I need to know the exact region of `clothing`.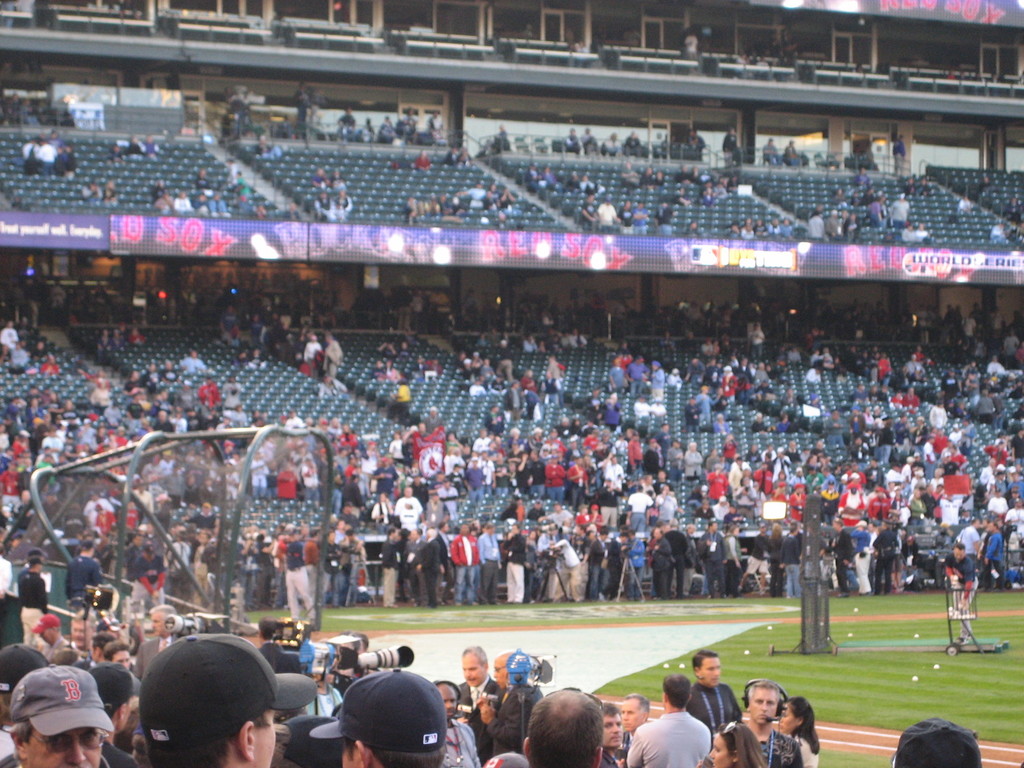
Region: {"left": 980, "top": 527, "right": 1013, "bottom": 579}.
